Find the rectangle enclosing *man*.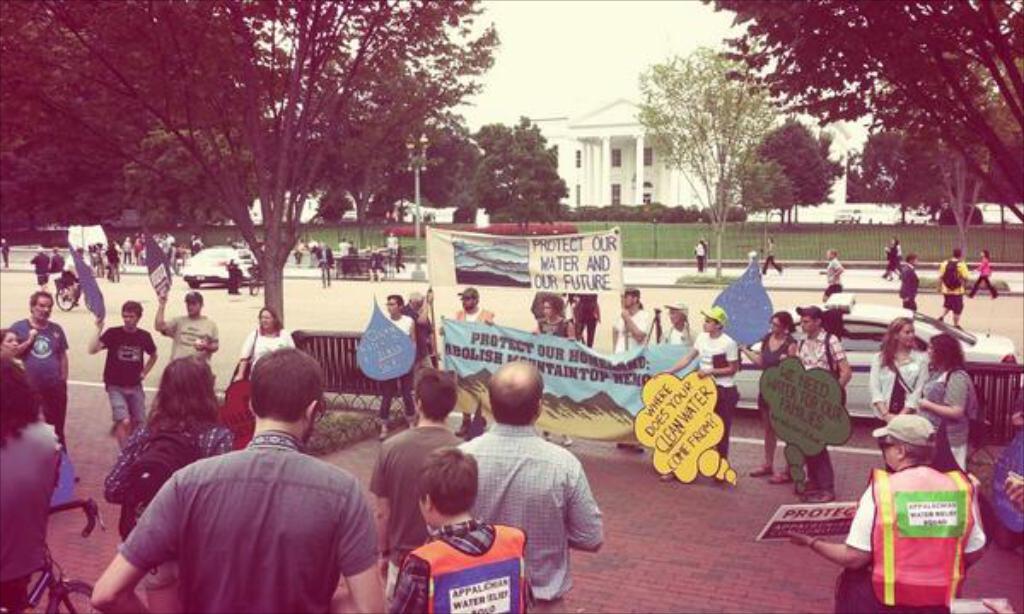
box(367, 363, 463, 594).
